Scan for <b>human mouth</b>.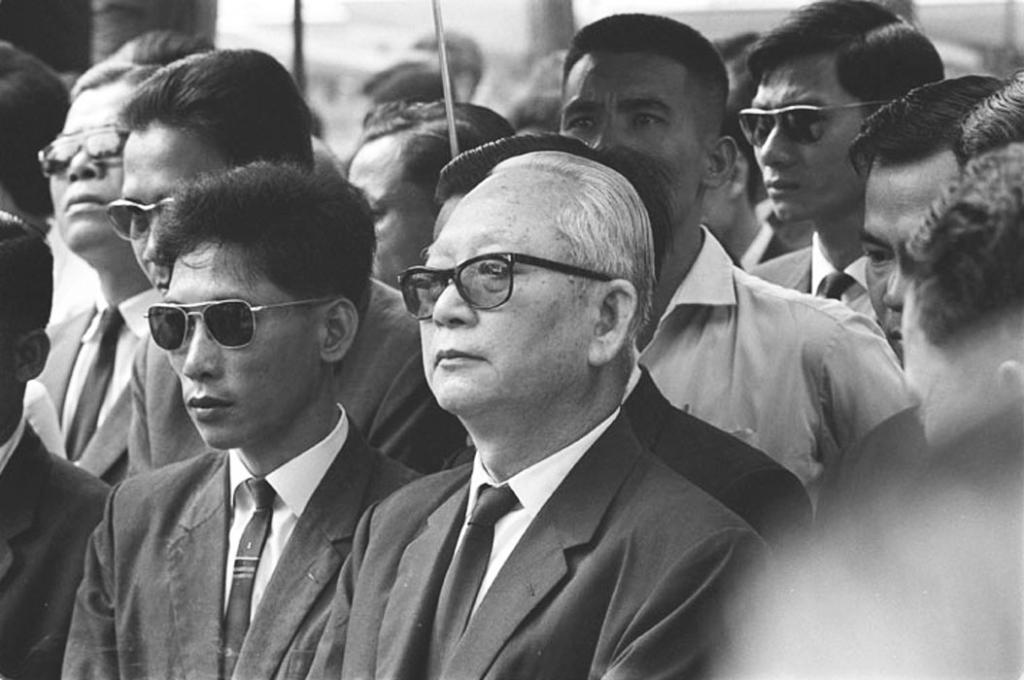
Scan result: left=188, top=390, right=232, bottom=420.
